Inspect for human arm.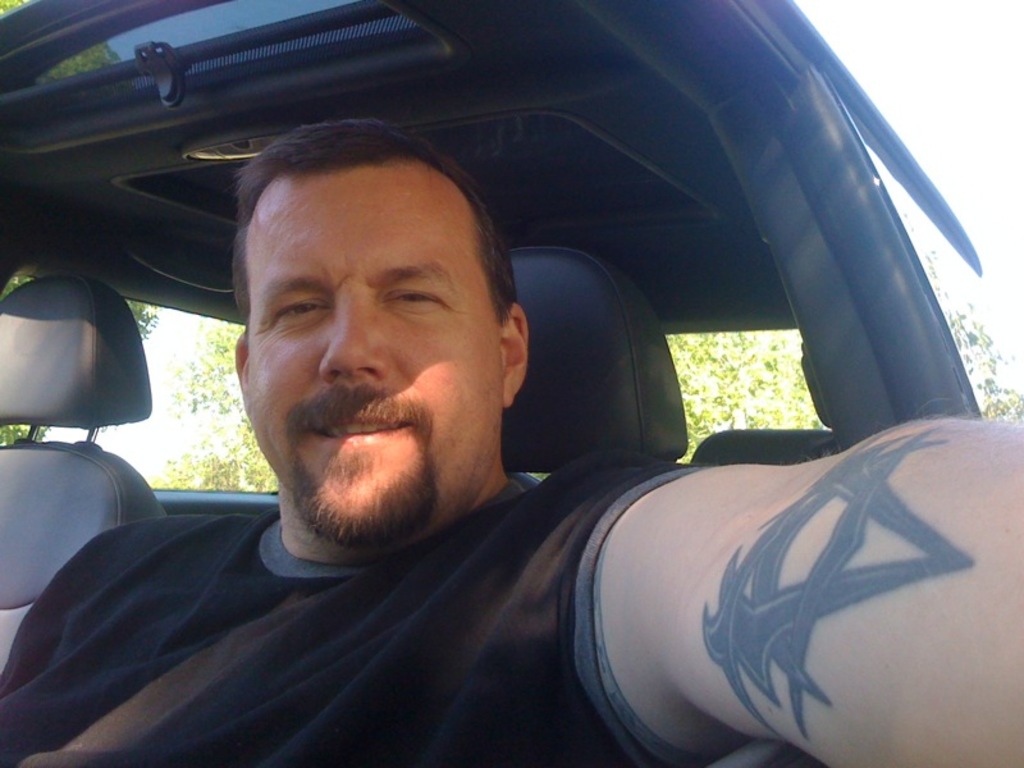
Inspection: select_region(571, 417, 1019, 763).
